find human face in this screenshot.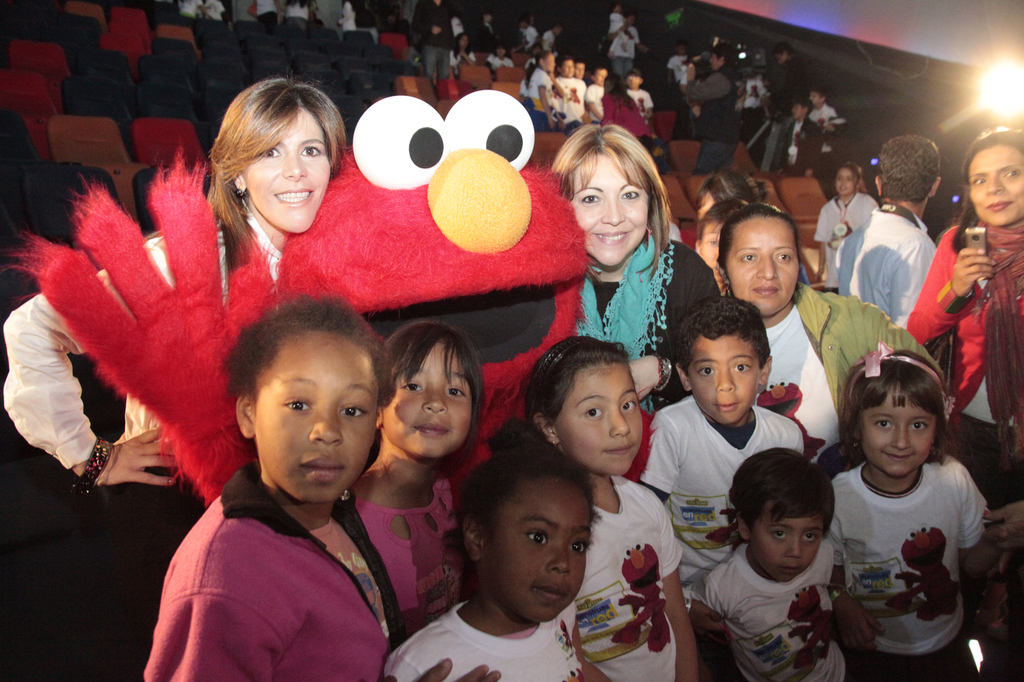
The bounding box for human face is 562/57/576/80.
